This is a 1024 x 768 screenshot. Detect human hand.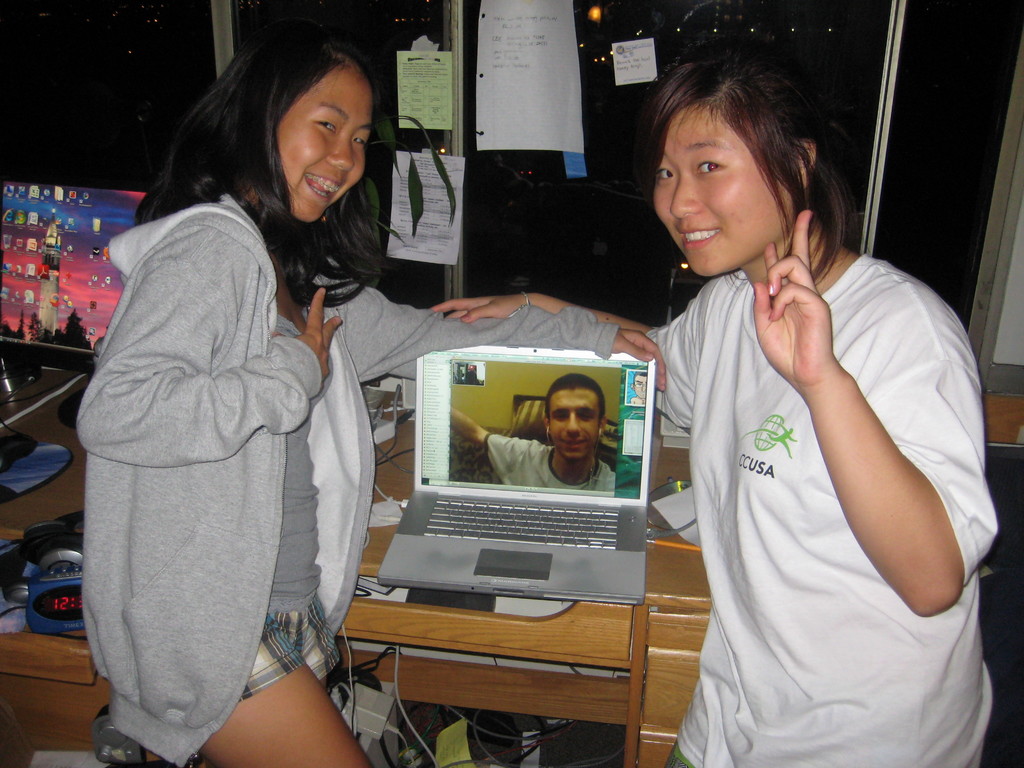
pyautogui.locateOnScreen(612, 329, 666, 394).
